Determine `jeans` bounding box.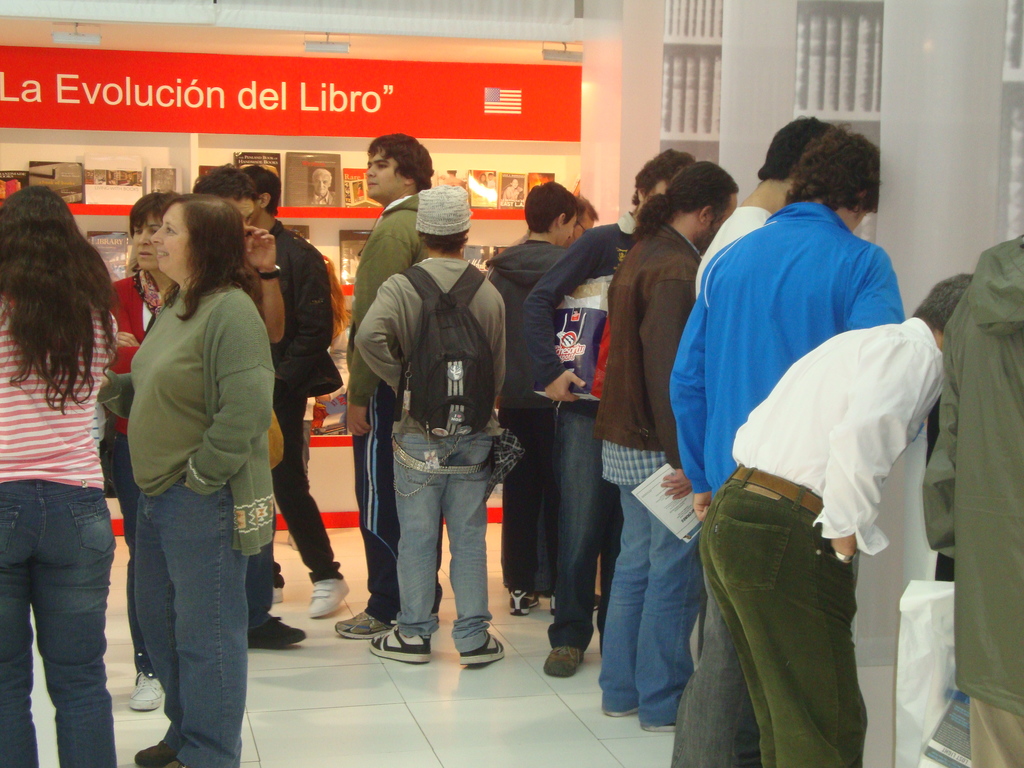
Determined: rect(693, 466, 874, 767).
